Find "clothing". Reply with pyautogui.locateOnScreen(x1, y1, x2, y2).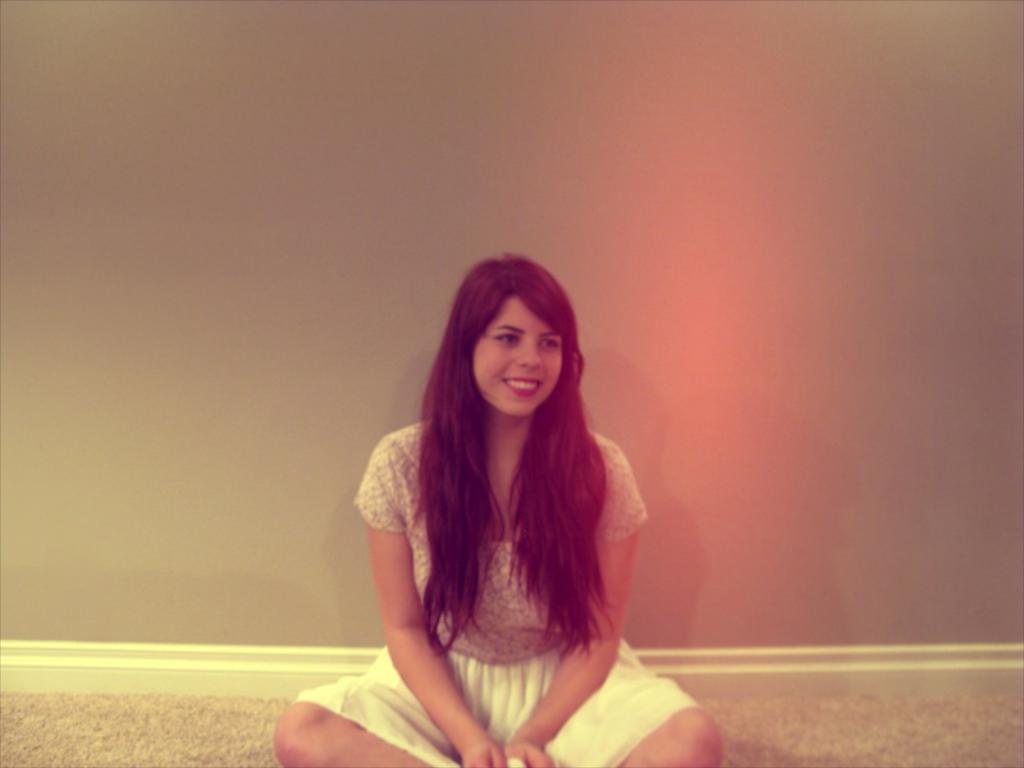
pyautogui.locateOnScreen(298, 415, 703, 767).
